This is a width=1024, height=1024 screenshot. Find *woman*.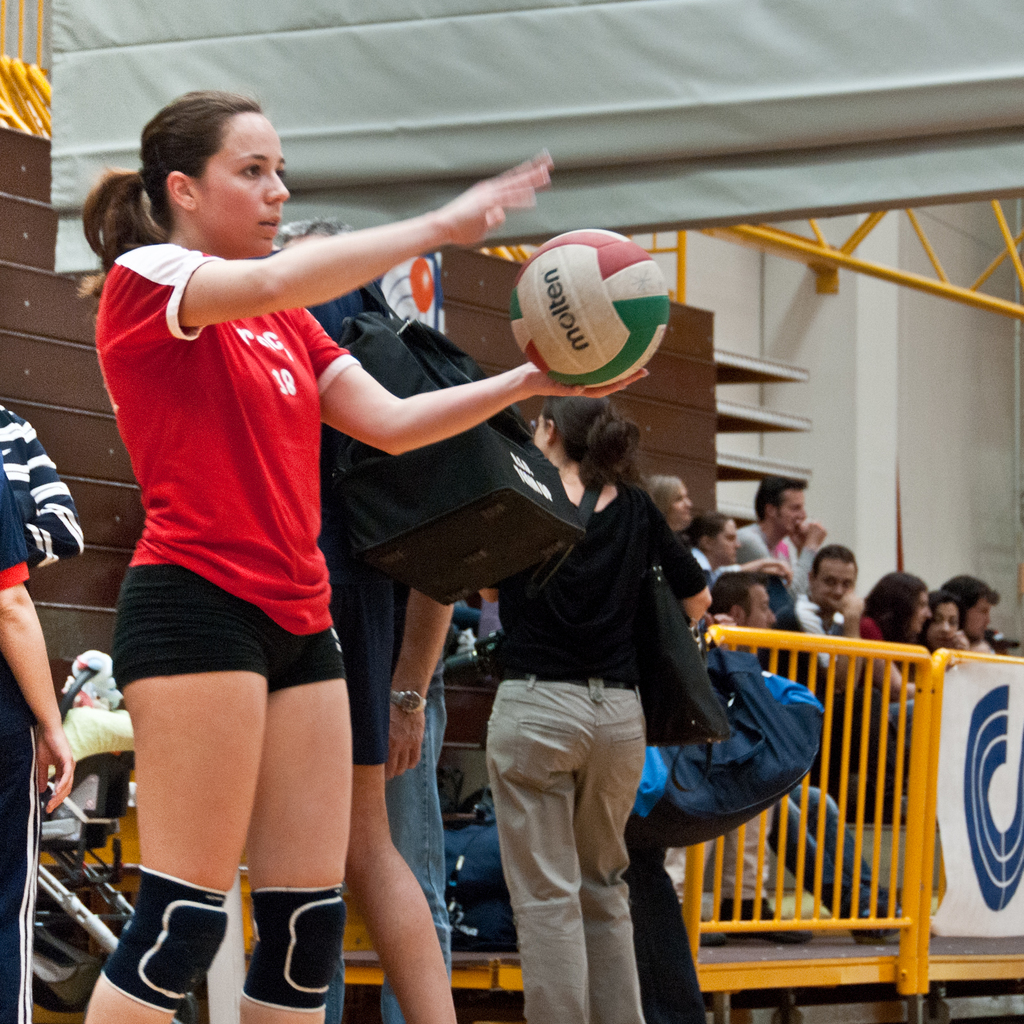
Bounding box: [60, 92, 460, 983].
